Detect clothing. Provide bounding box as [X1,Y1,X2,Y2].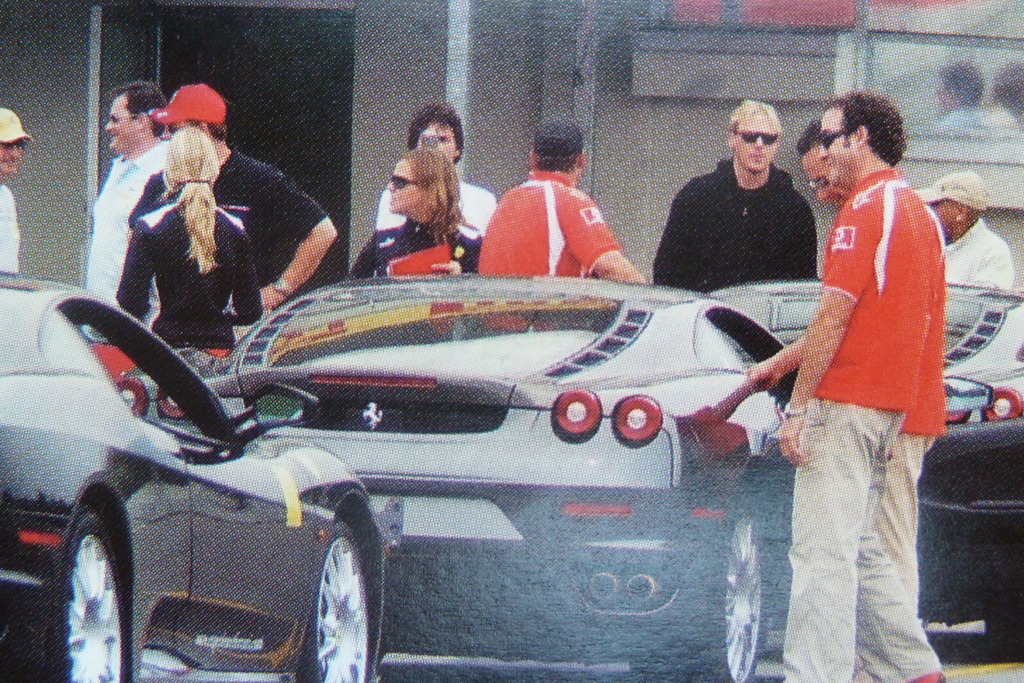
[655,158,842,289].
